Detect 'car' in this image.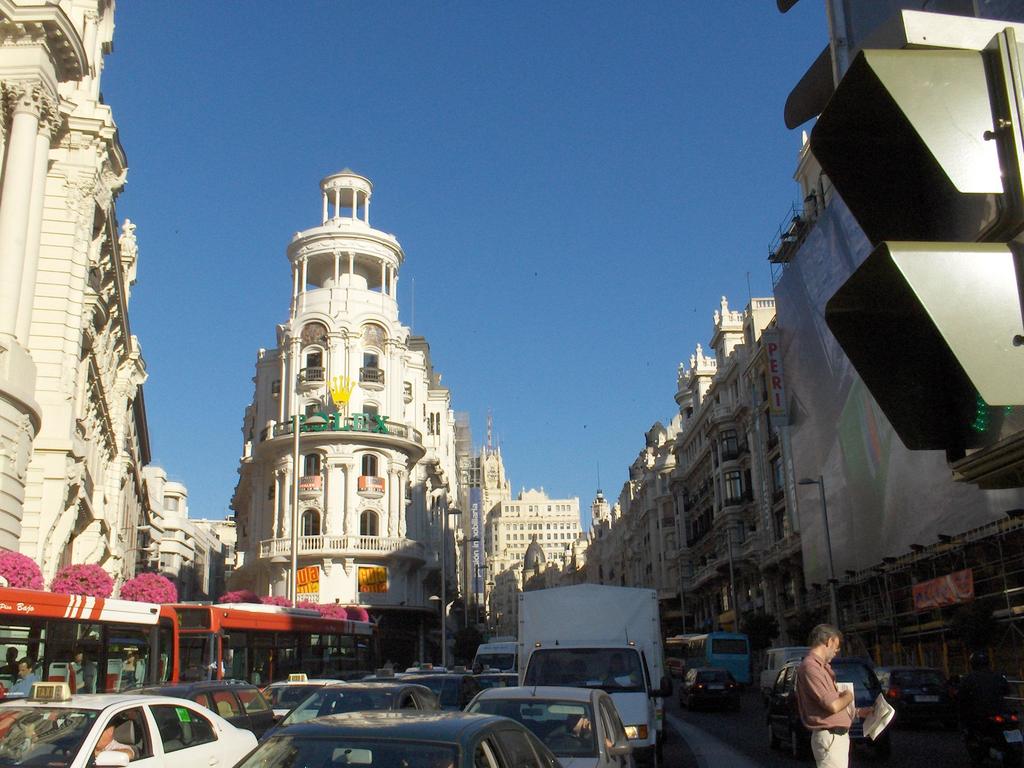
Detection: x1=680 y1=666 x2=740 y2=708.
